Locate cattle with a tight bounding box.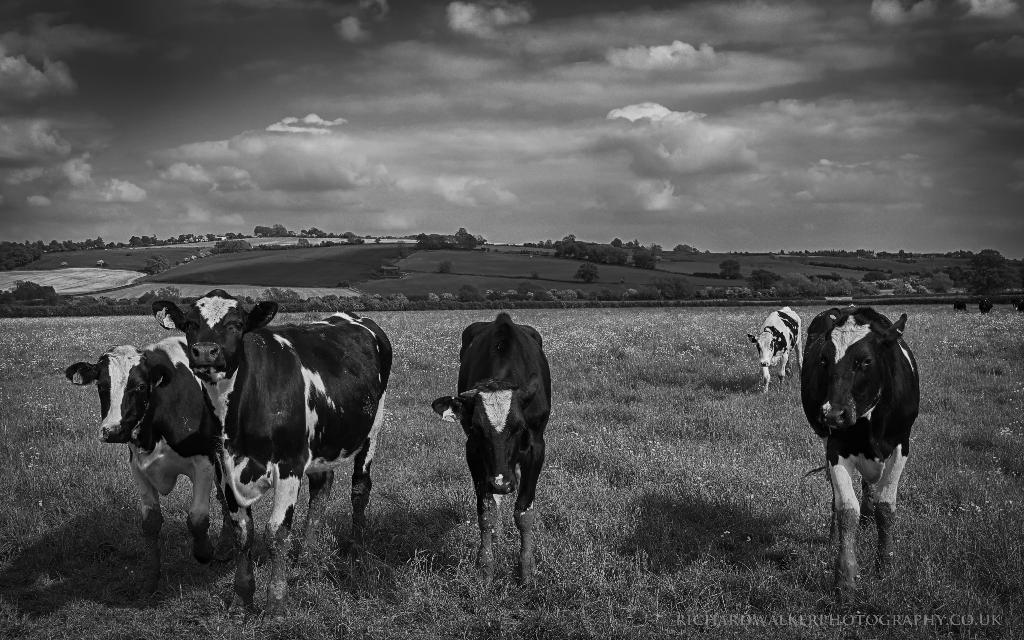
bbox(154, 290, 396, 631).
